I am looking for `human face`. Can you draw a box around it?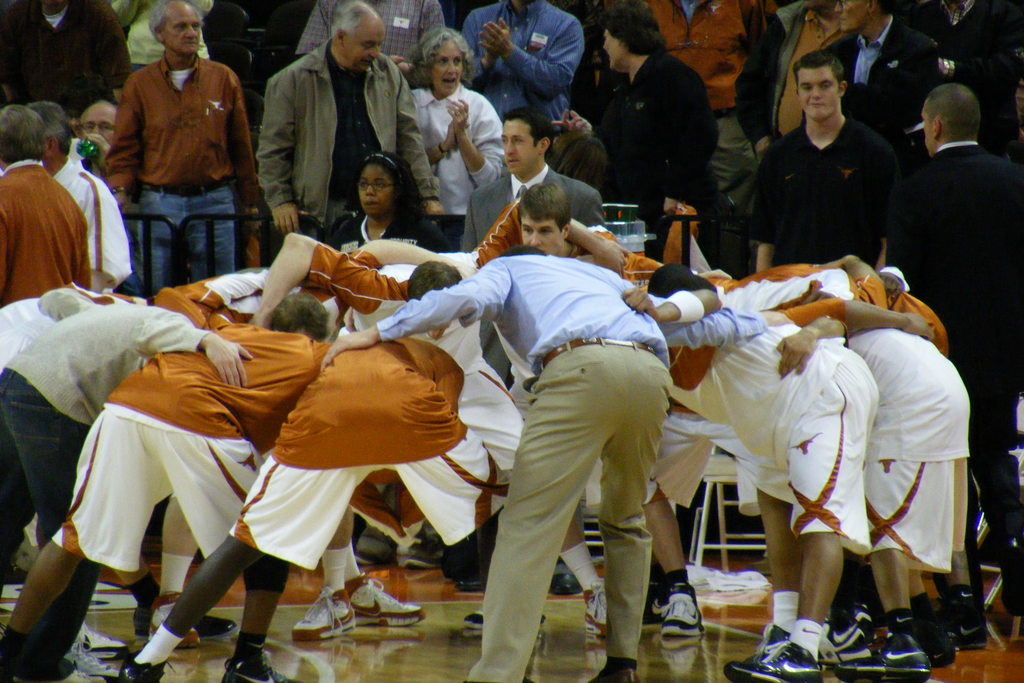
Sure, the bounding box is box=[345, 25, 381, 67].
